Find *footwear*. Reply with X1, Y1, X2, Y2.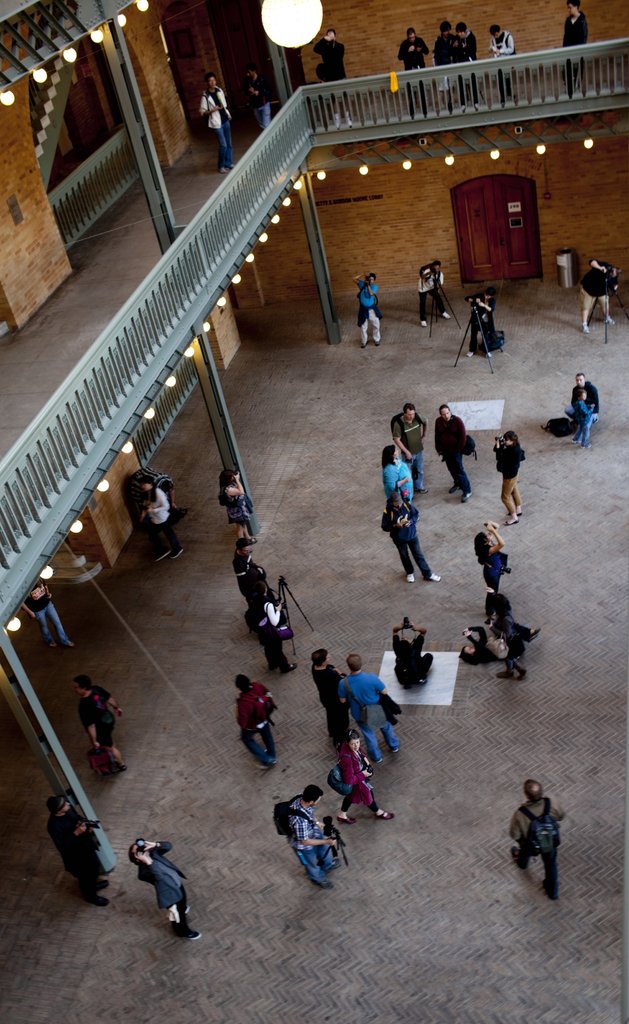
512, 845, 524, 867.
